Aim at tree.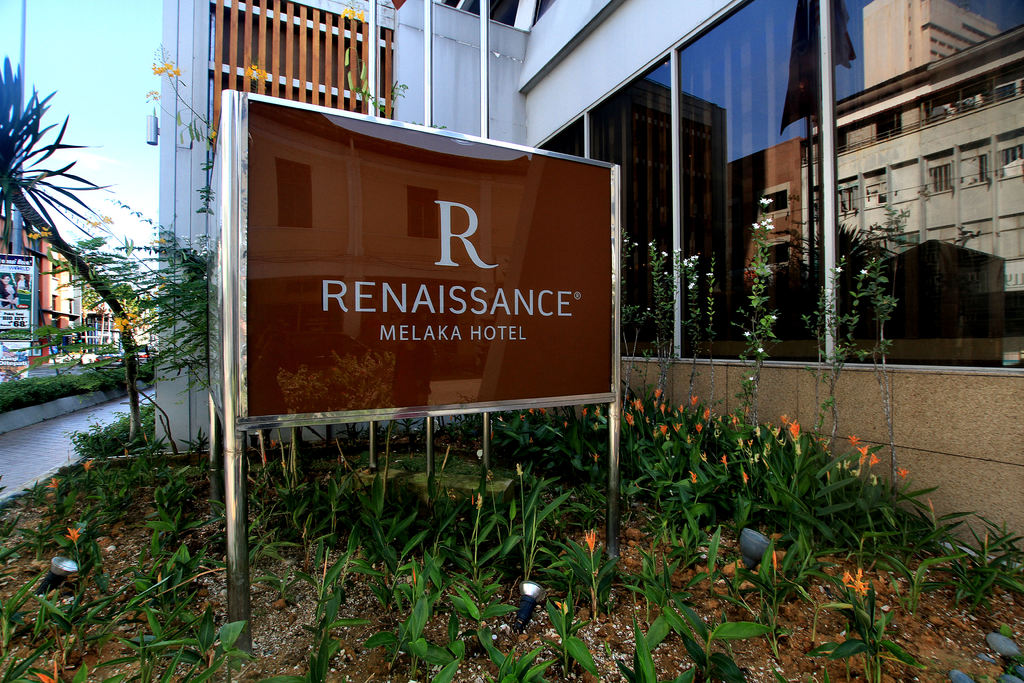
Aimed at locate(0, 60, 152, 454).
